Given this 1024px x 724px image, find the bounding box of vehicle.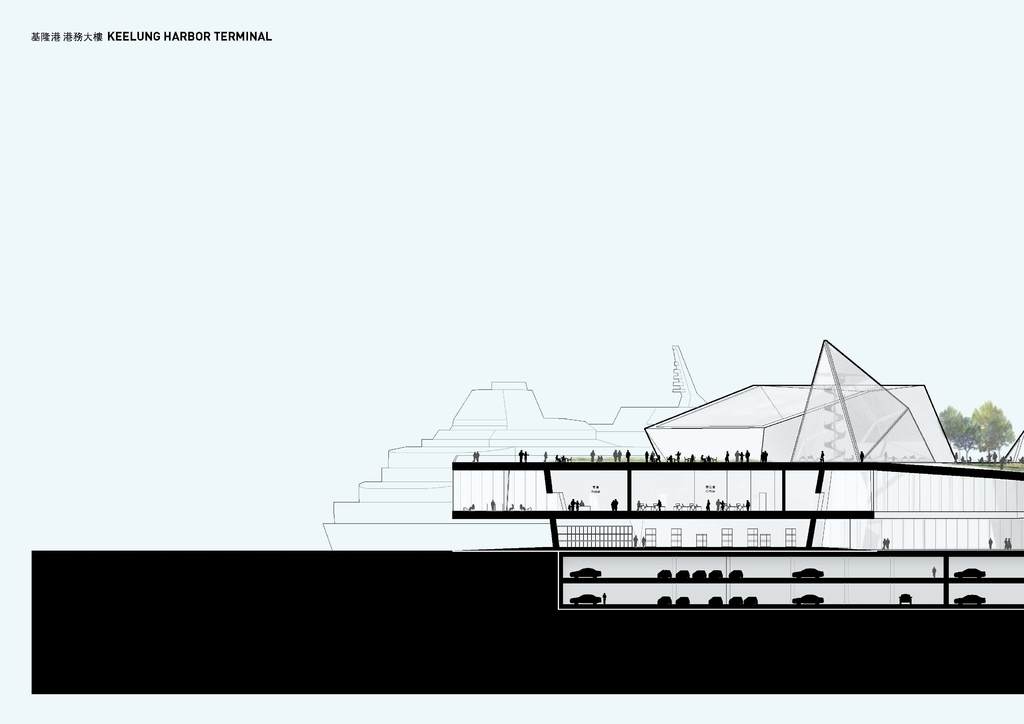
787:594:826:608.
